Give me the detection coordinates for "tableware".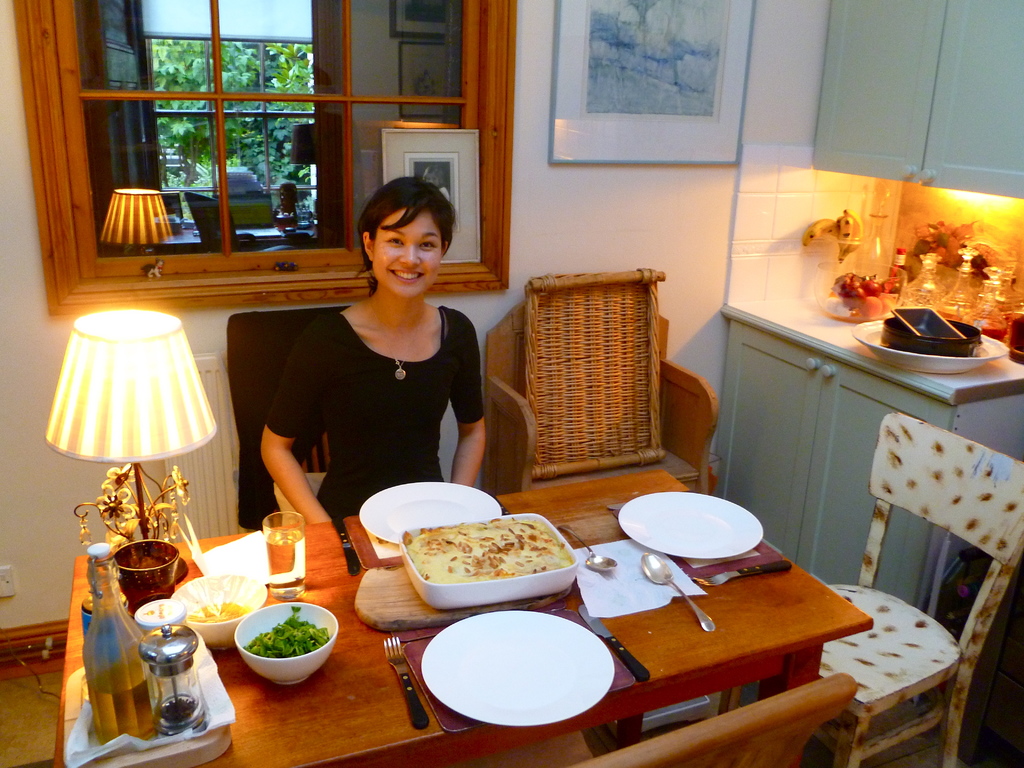
bbox=[172, 576, 269, 647].
